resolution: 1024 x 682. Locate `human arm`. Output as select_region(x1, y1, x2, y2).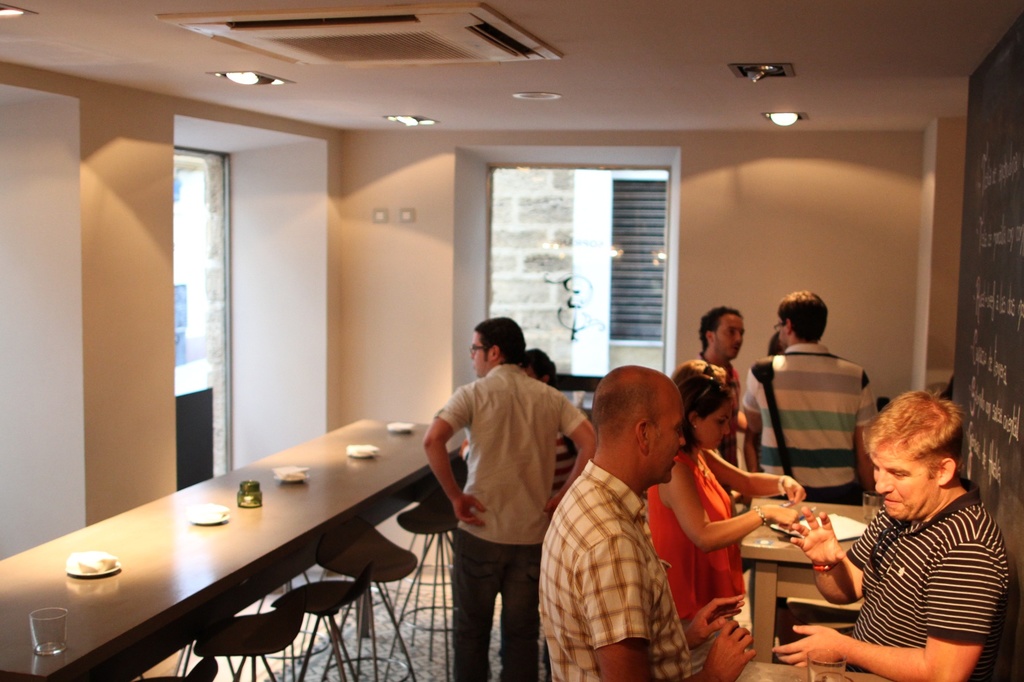
select_region(780, 501, 895, 610).
